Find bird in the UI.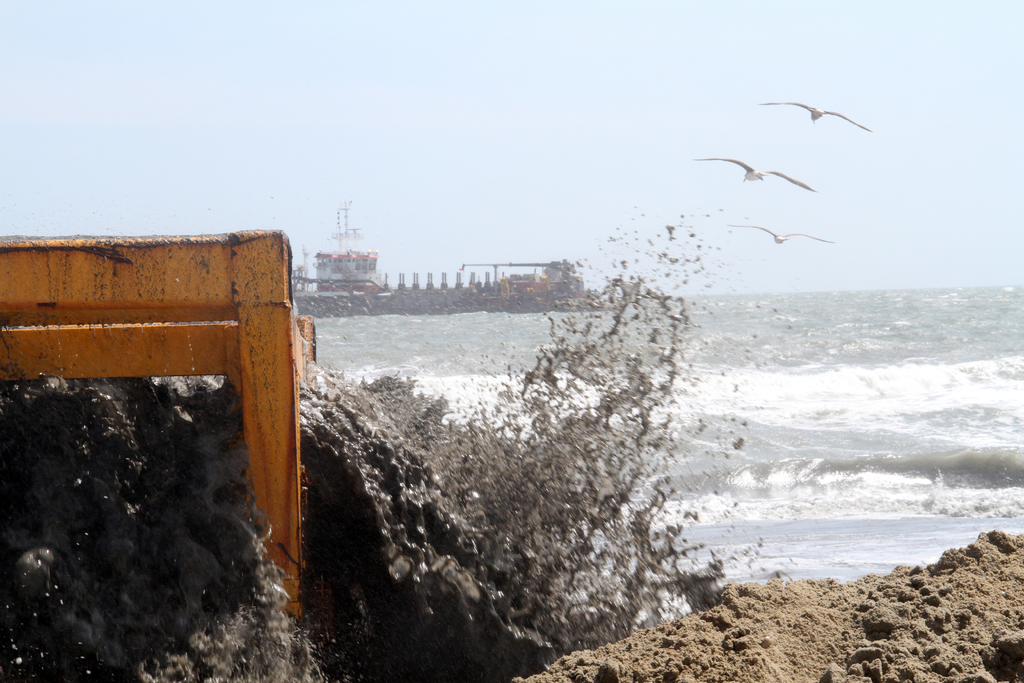
UI element at 764:87:876:139.
